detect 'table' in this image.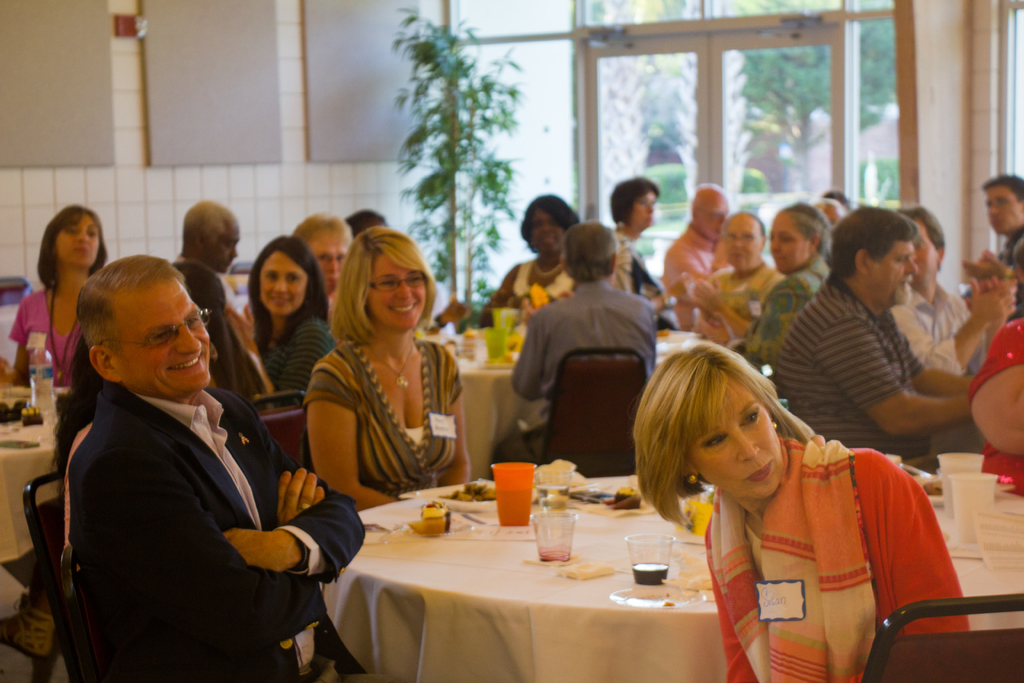
Detection: detection(0, 383, 68, 566).
